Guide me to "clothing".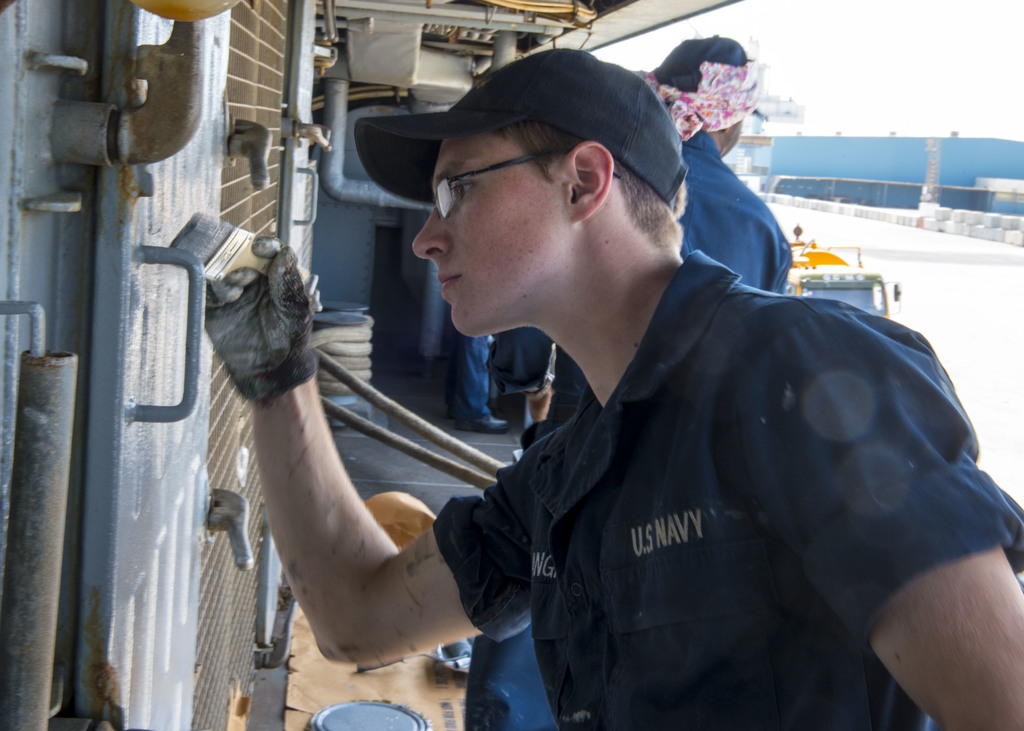
Guidance: (447,334,500,418).
